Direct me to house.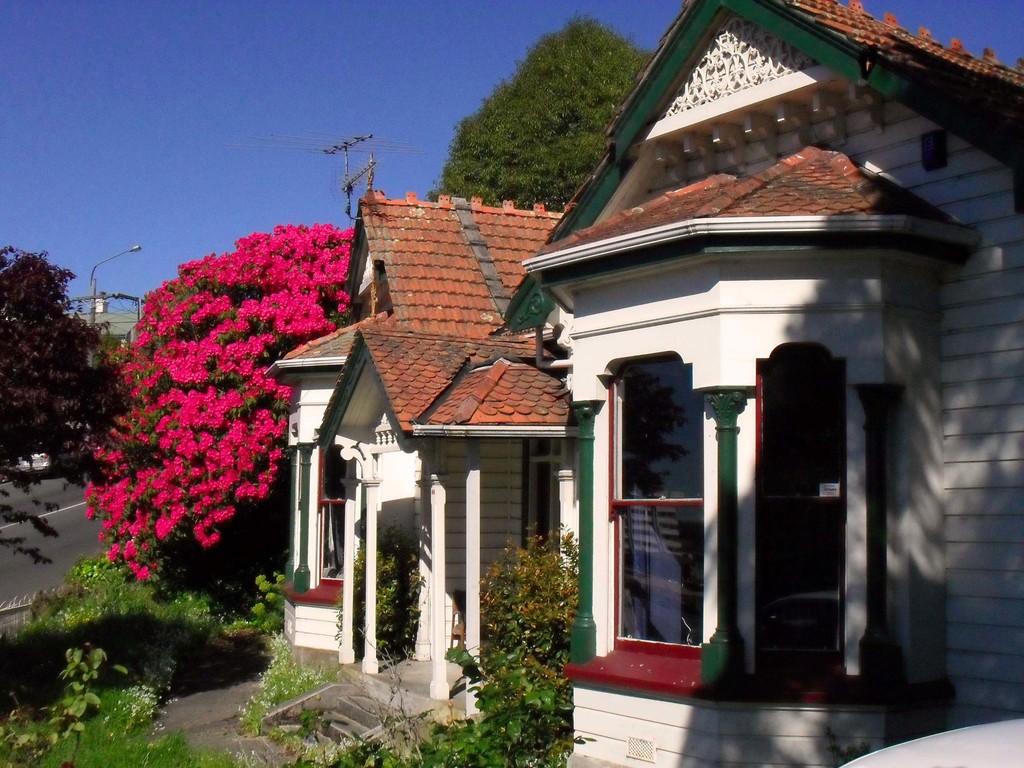
Direction: left=310, top=317, right=587, bottom=720.
